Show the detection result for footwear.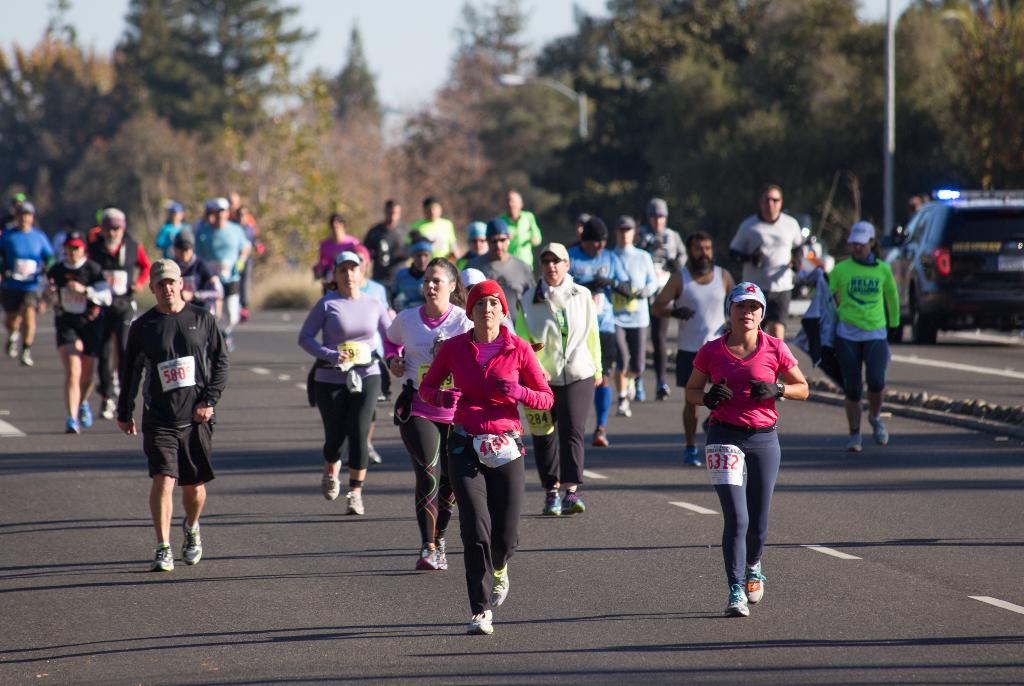
[79, 406, 90, 427].
